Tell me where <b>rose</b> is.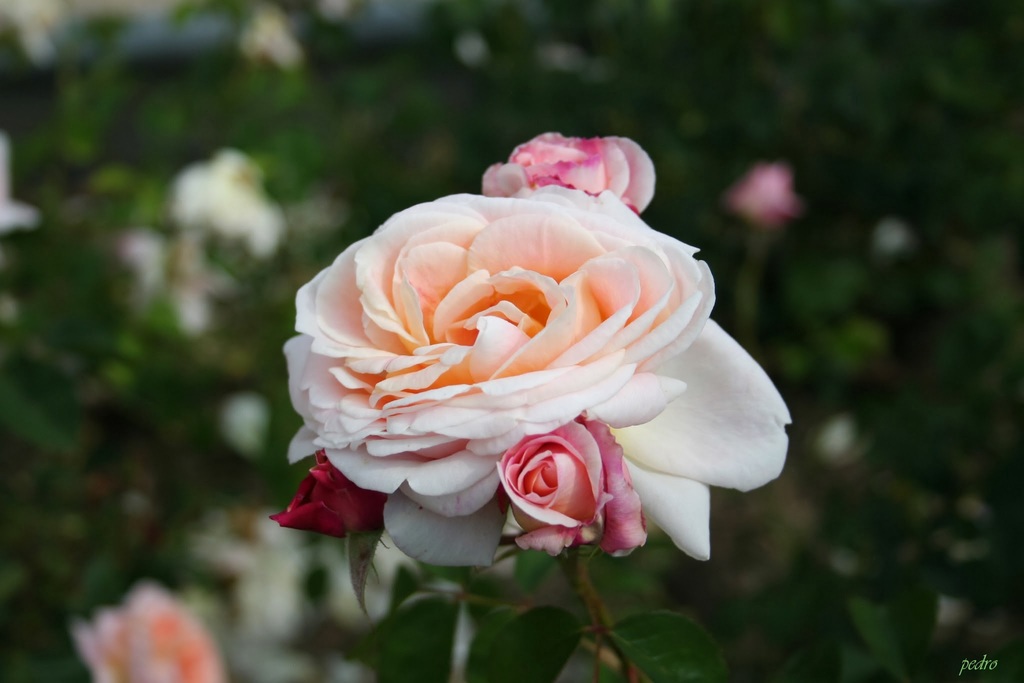
<b>rose</b> is at [left=479, top=131, right=655, bottom=218].
